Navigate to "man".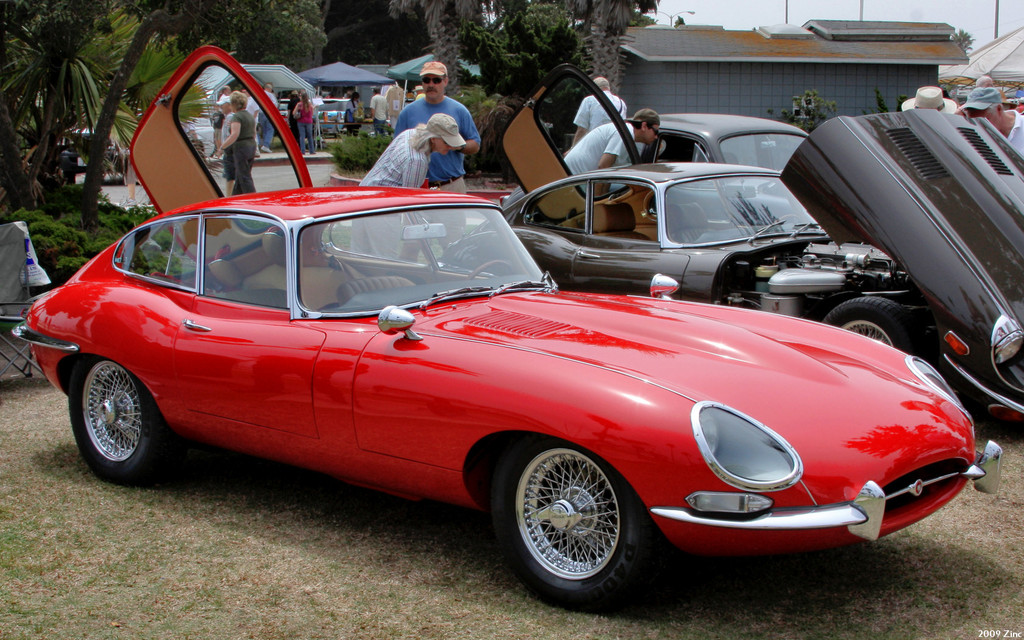
Navigation target: crop(211, 82, 230, 152).
